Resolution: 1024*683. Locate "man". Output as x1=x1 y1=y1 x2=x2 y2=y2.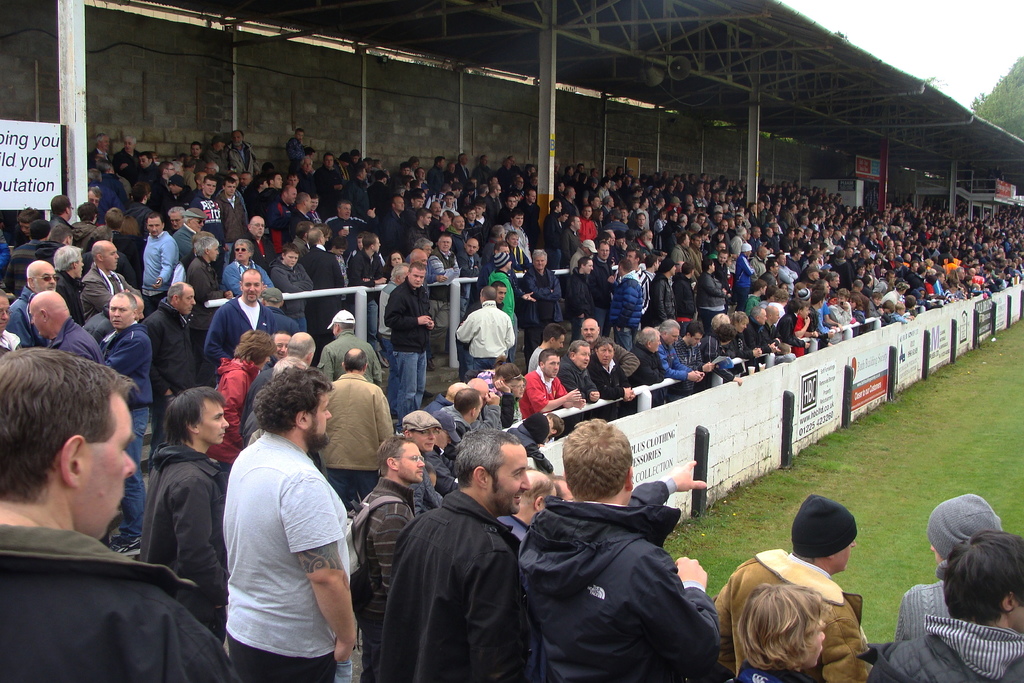
x1=33 y1=288 x2=109 y2=377.
